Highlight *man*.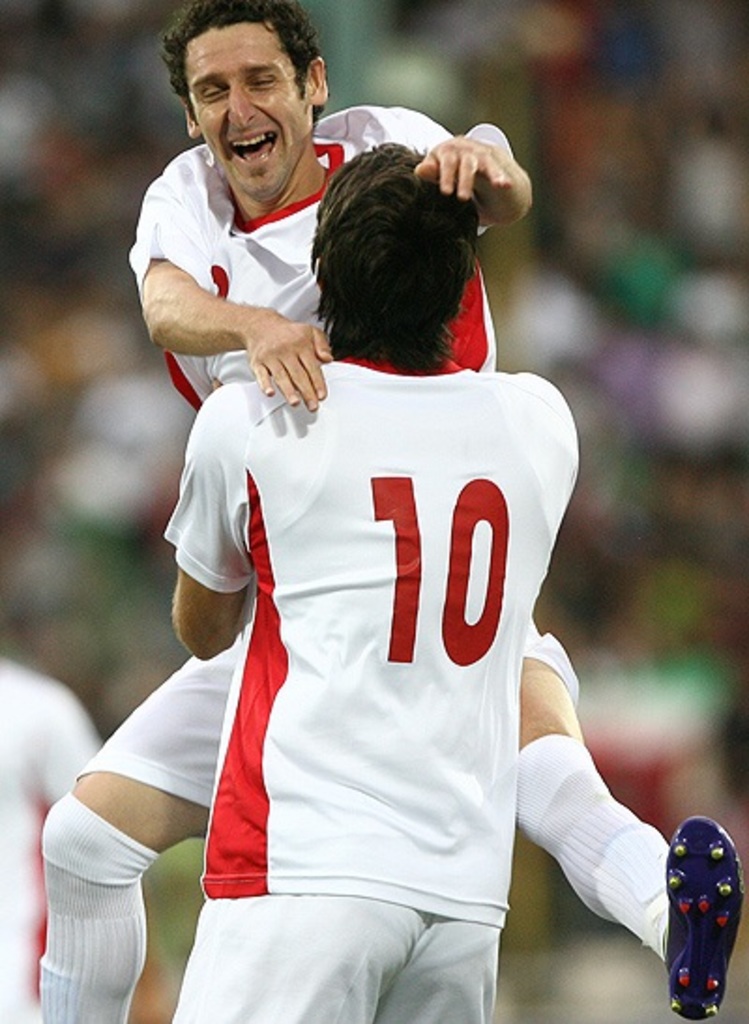
Highlighted region: (34,0,745,1022).
